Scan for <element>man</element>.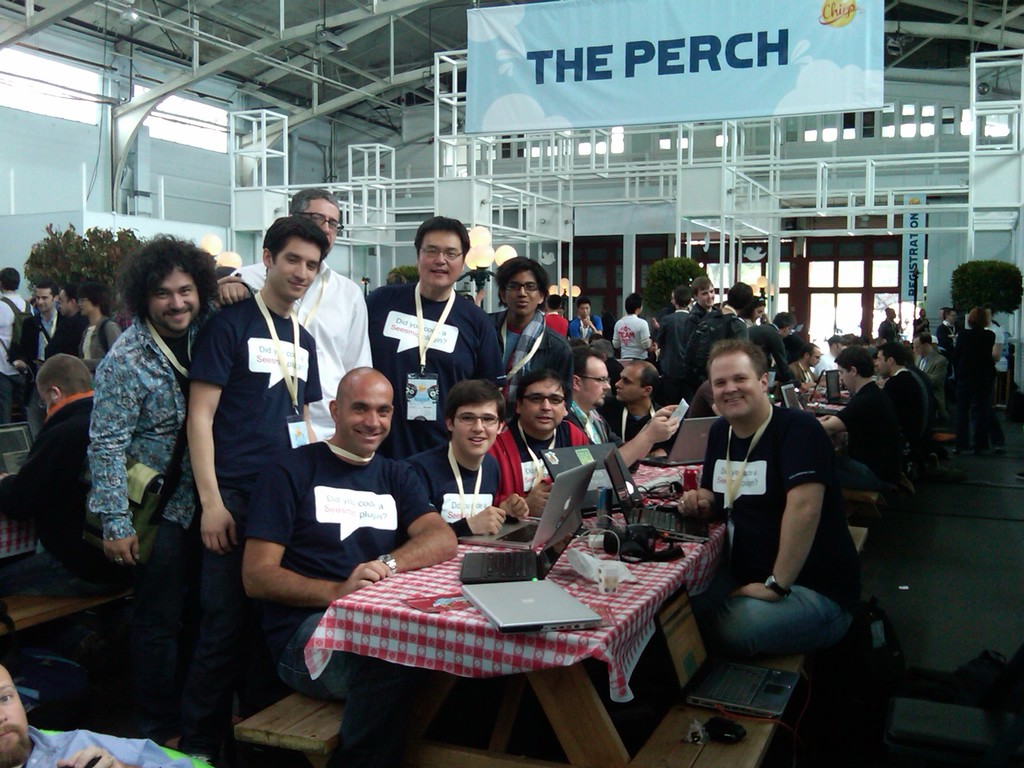
Scan result: locate(90, 230, 260, 734).
